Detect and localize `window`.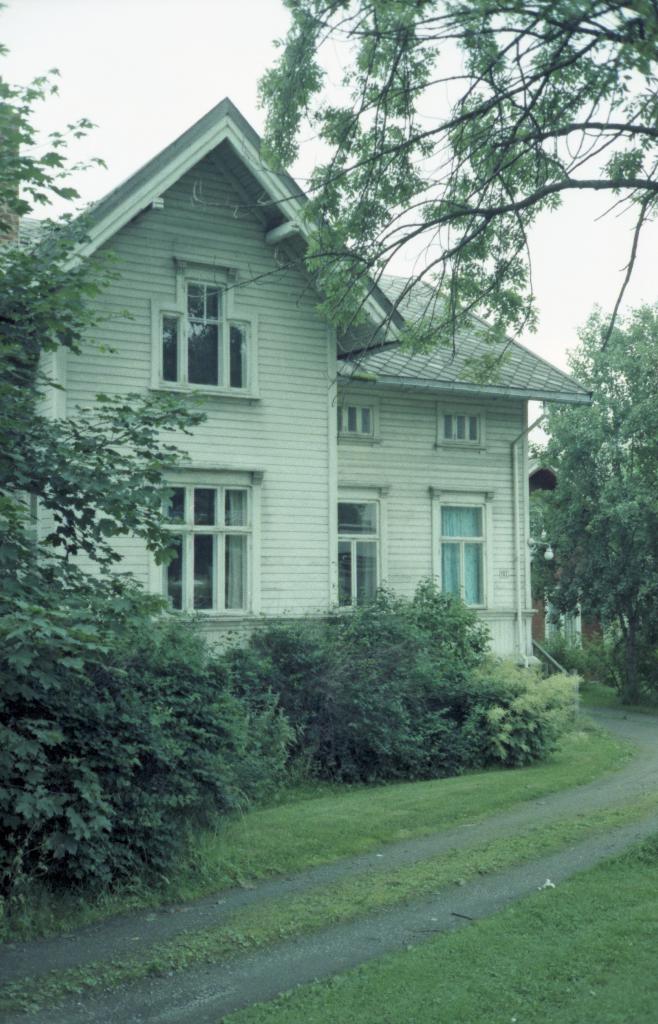
Localized at 328,490,377,621.
